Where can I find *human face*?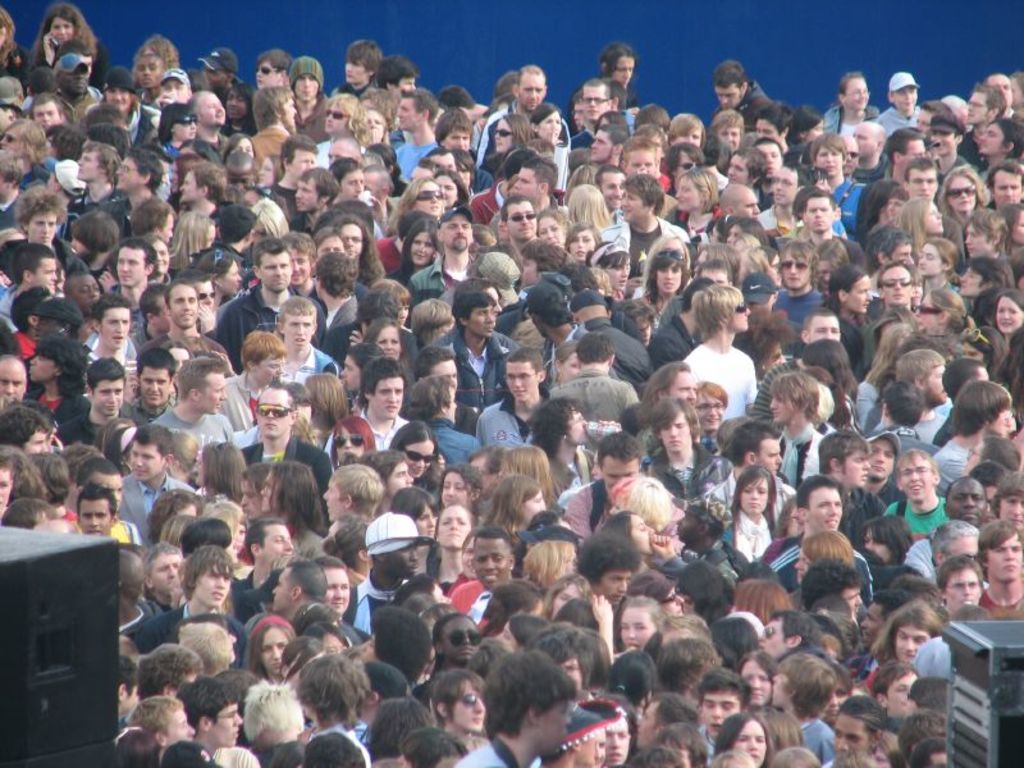
You can find it at locate(398, 92, 419, 125).
